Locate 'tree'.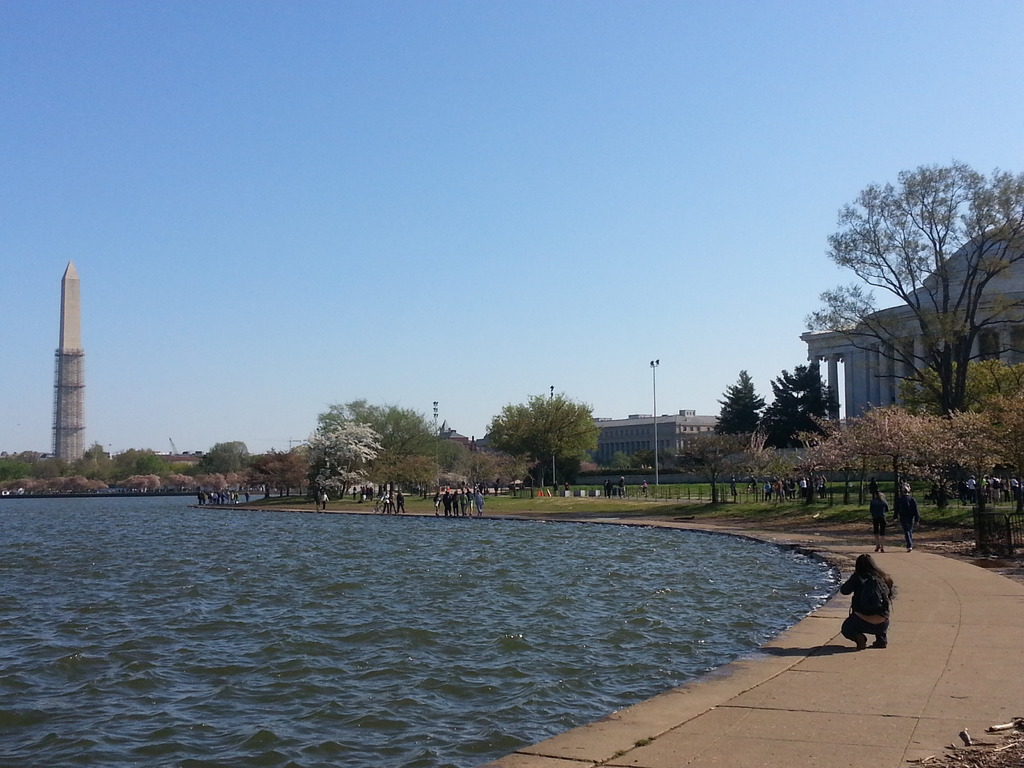
Bounding box: (640,448,682,470).
